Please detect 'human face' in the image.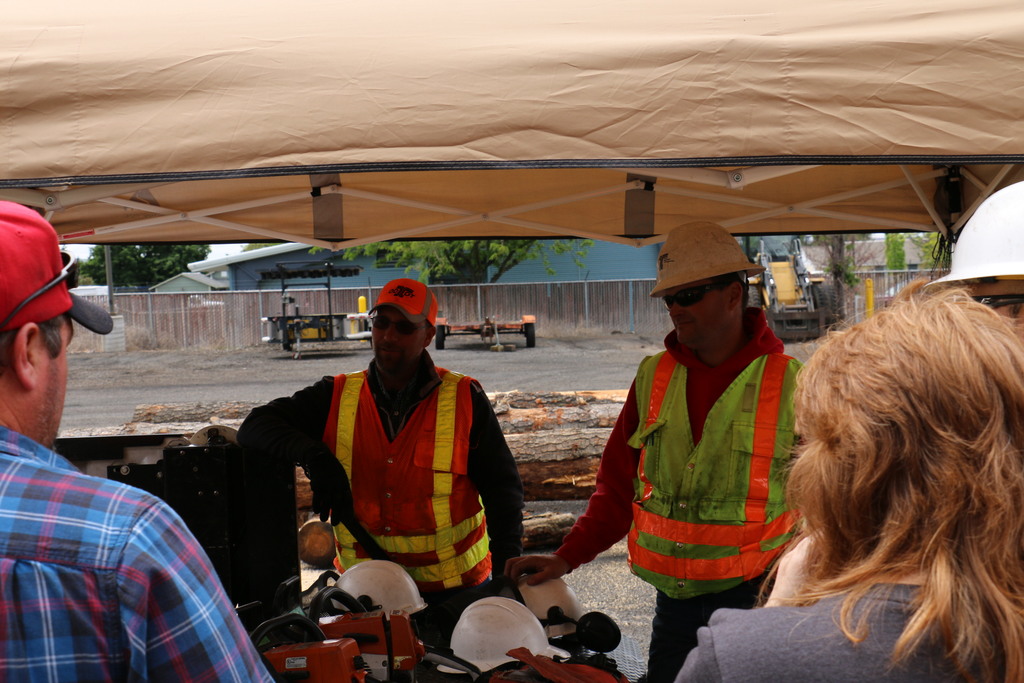
bbox=[374, 306, 424, 368].
